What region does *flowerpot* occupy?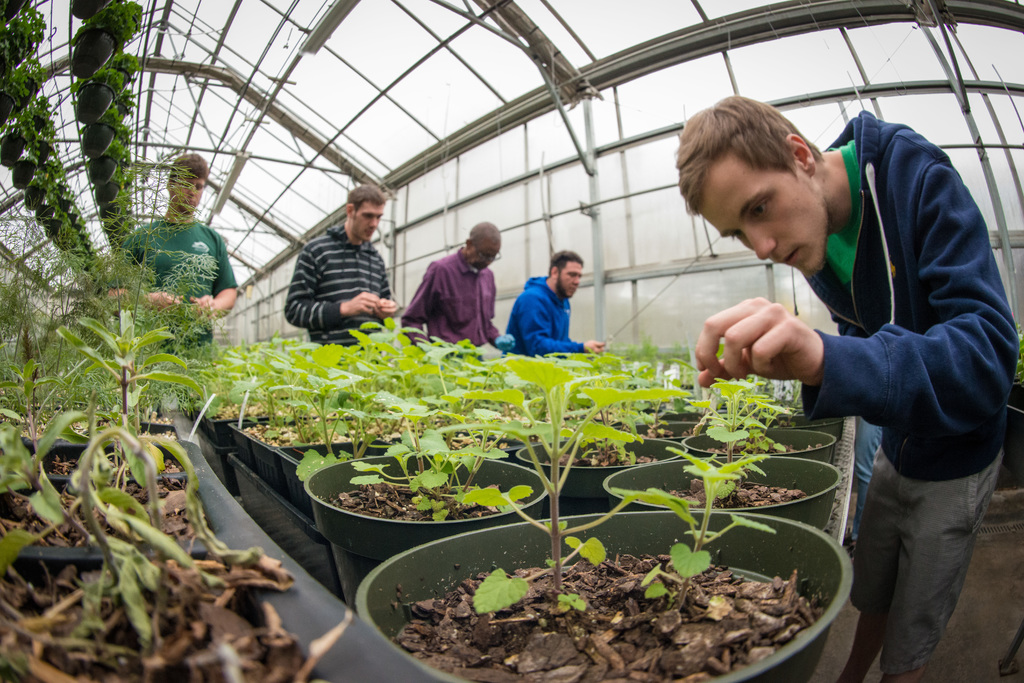
rect(198, 410, 278, 460).
